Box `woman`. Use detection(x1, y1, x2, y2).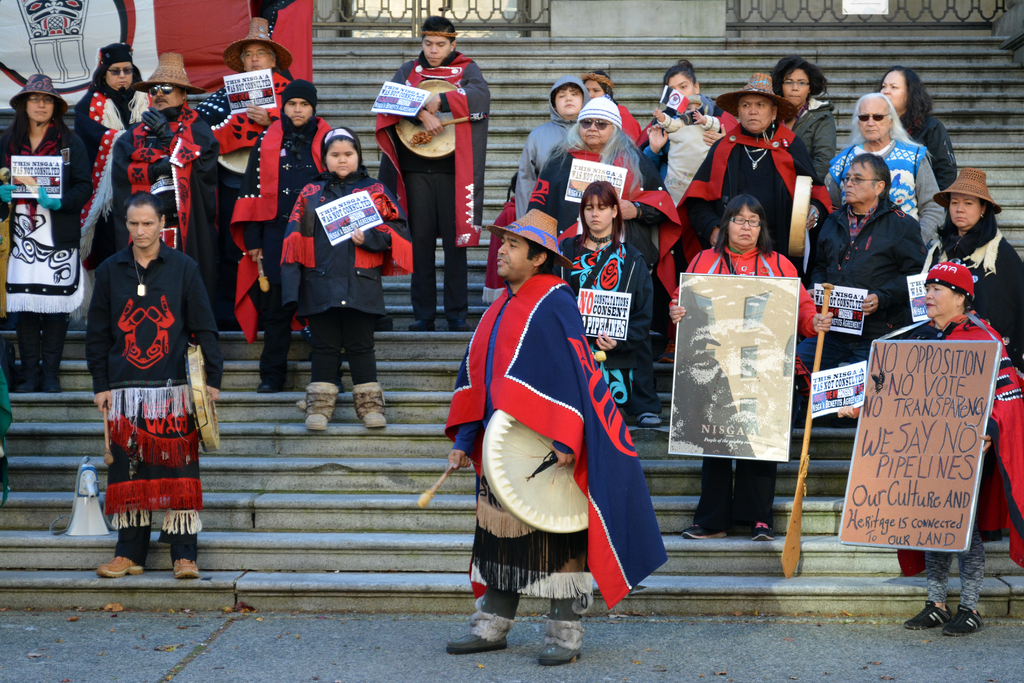
detection(865, 68, 961, 199).
